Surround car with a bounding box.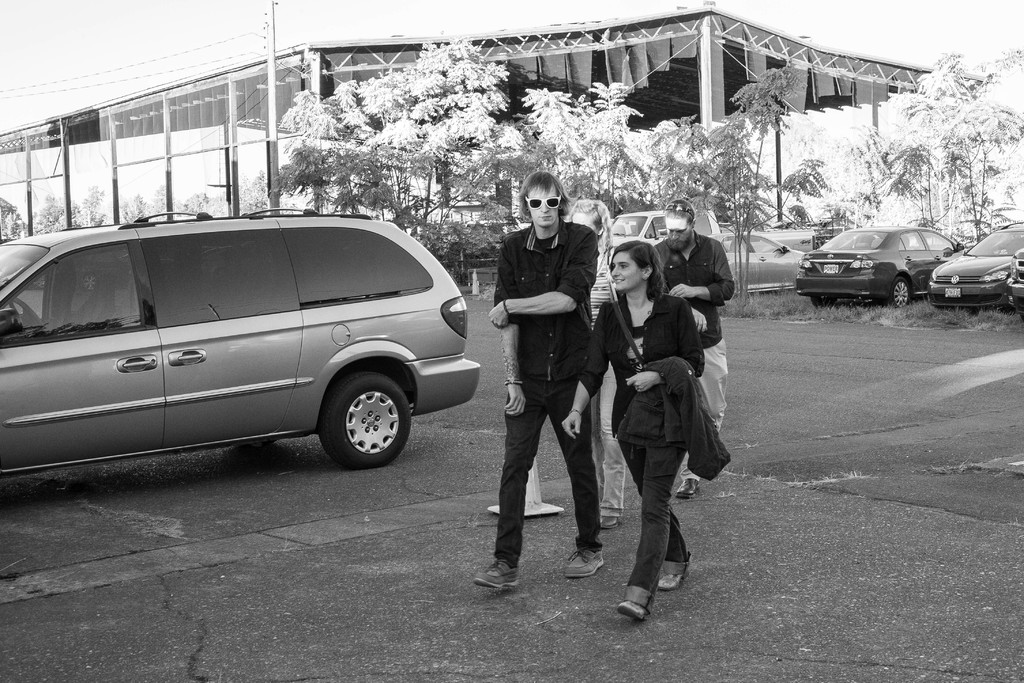
711,236,805,295.
